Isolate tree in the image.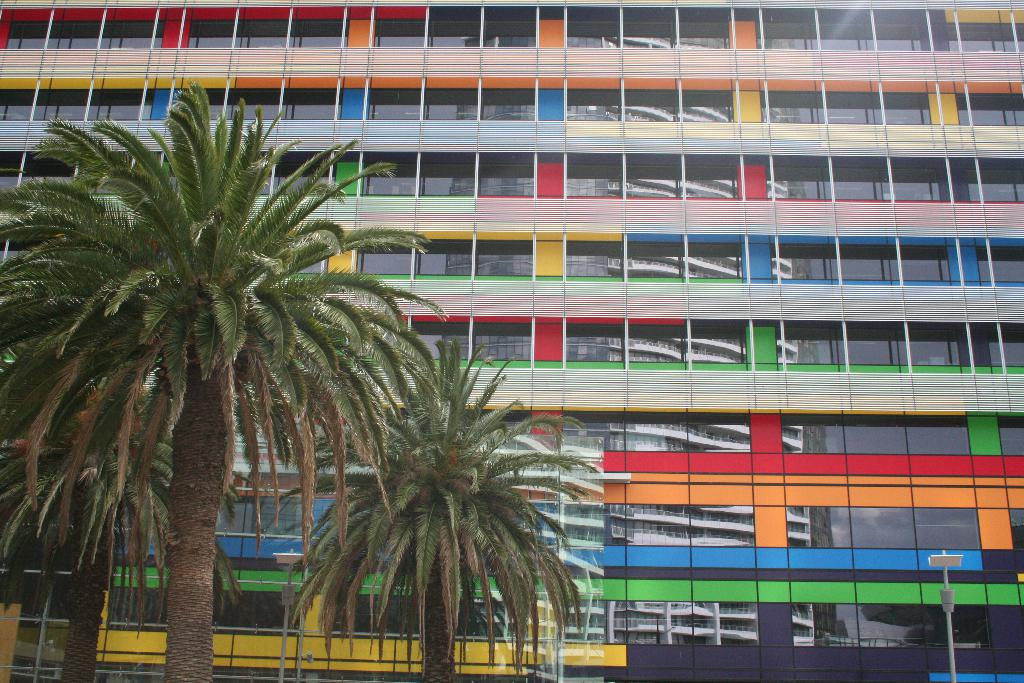
Isolated region: [0,77,440,682].
